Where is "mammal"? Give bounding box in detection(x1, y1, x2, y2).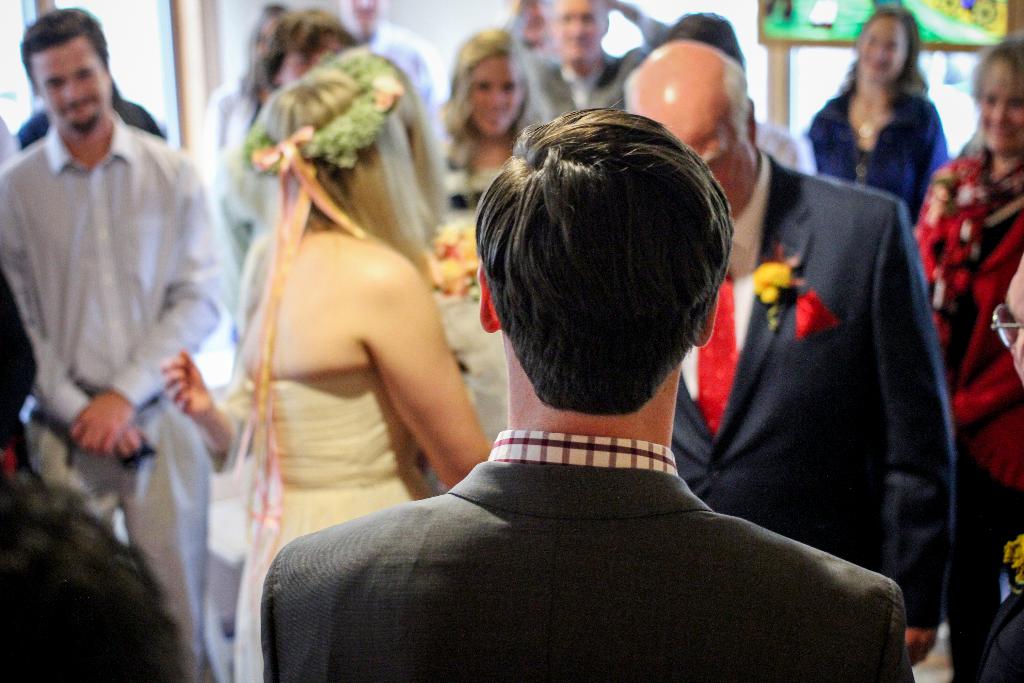
detection(919, 35, 1023, 680).
